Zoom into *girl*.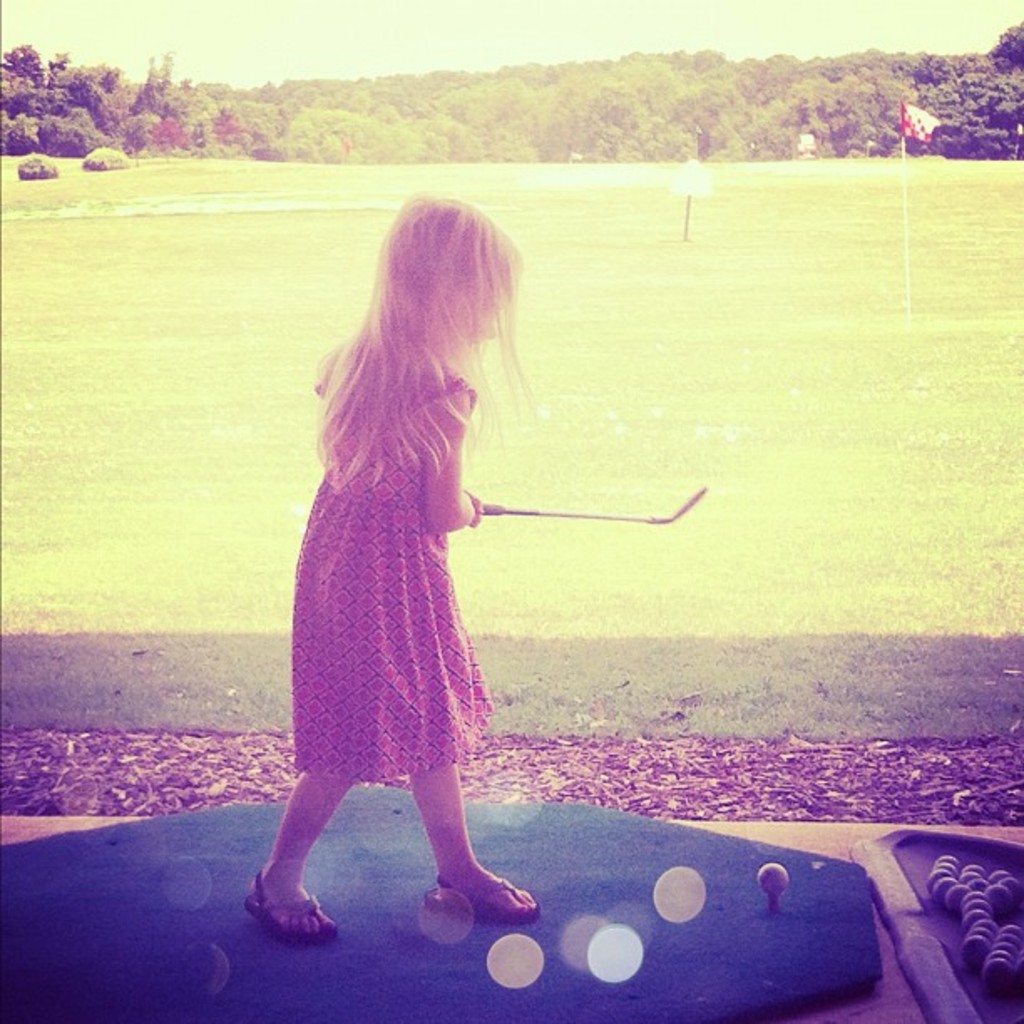
Zoom target: (x1=239, y1=186, x2=550, y2=954).
